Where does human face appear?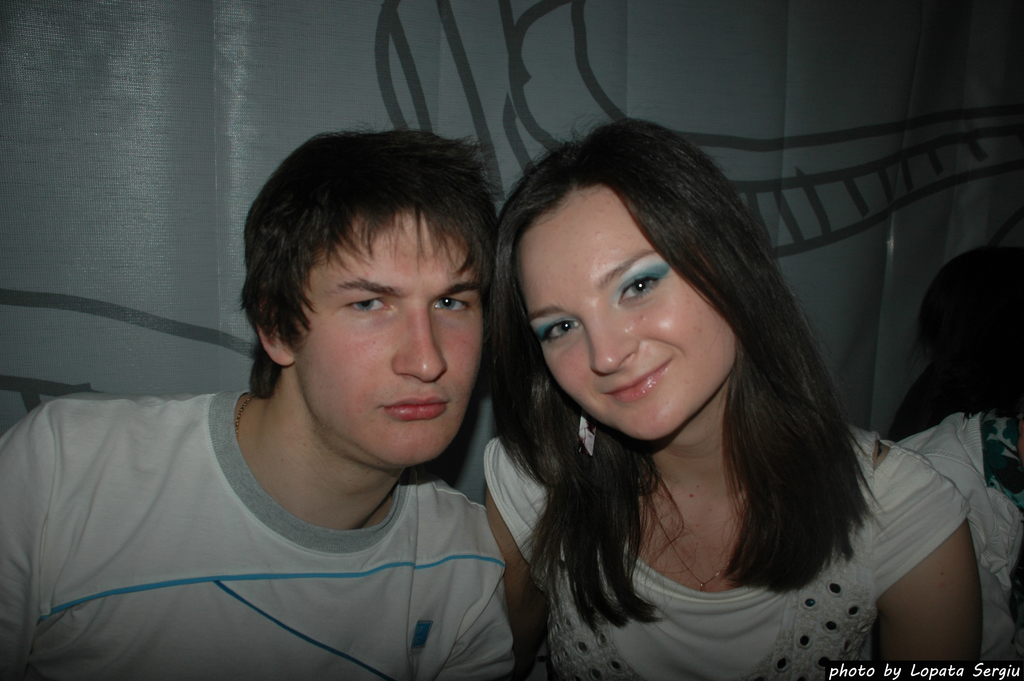
Appears at Rect(524, 189, 737, 444).
